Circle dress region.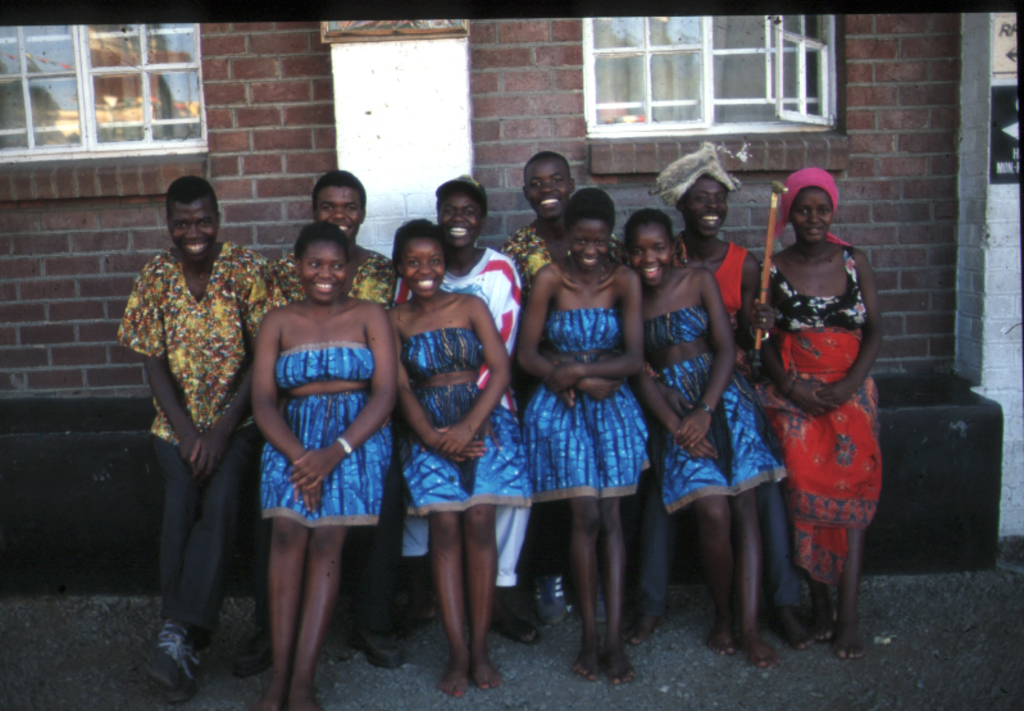
Region: box(524, 307, 650, 498).
